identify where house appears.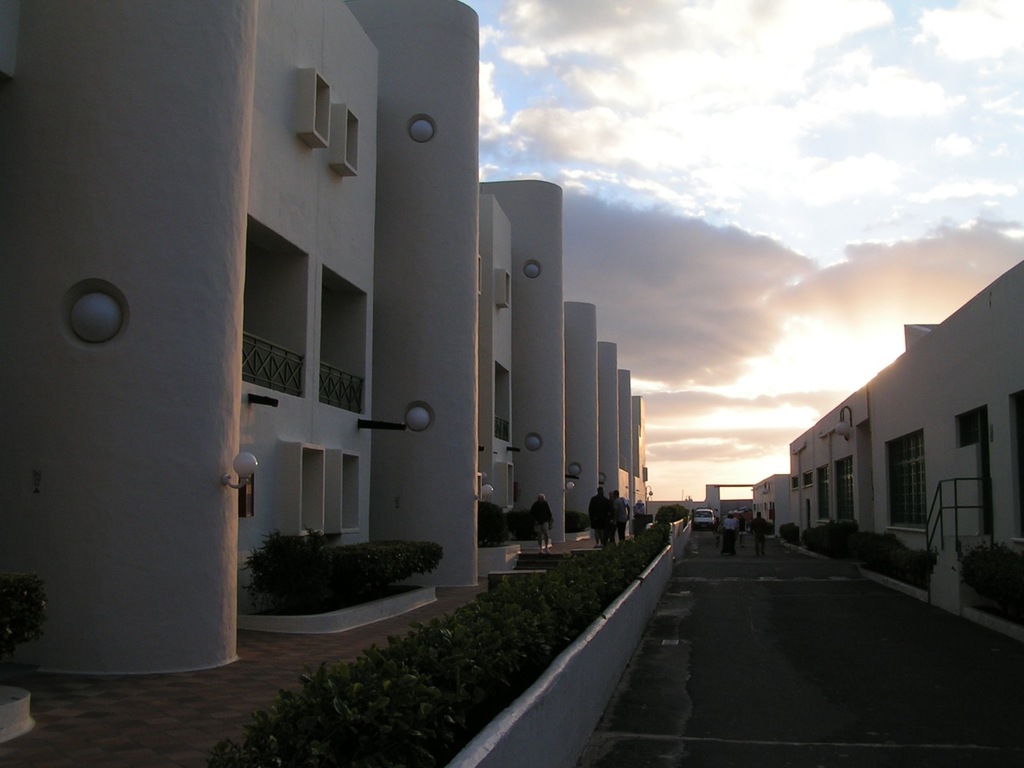
Appears at 772:237:1023:602.
